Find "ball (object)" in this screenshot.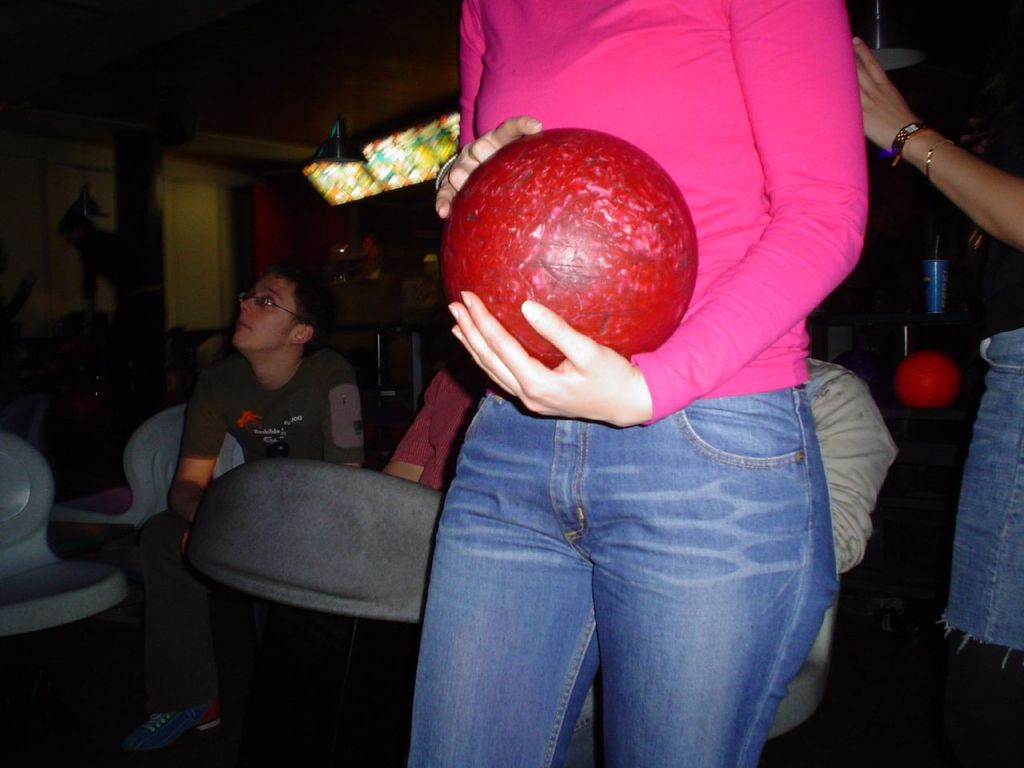
The bounding box for "ball (object)" is locate(444, 126, 700, 366).
